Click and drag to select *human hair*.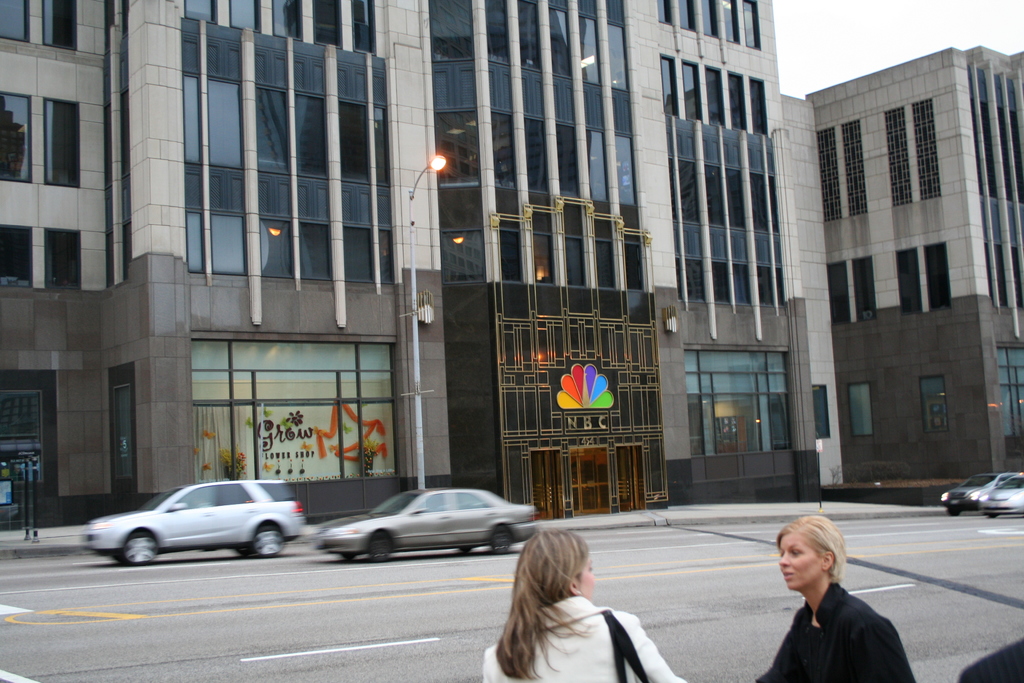
Selection: BBox(488, 525, 588, 682).
